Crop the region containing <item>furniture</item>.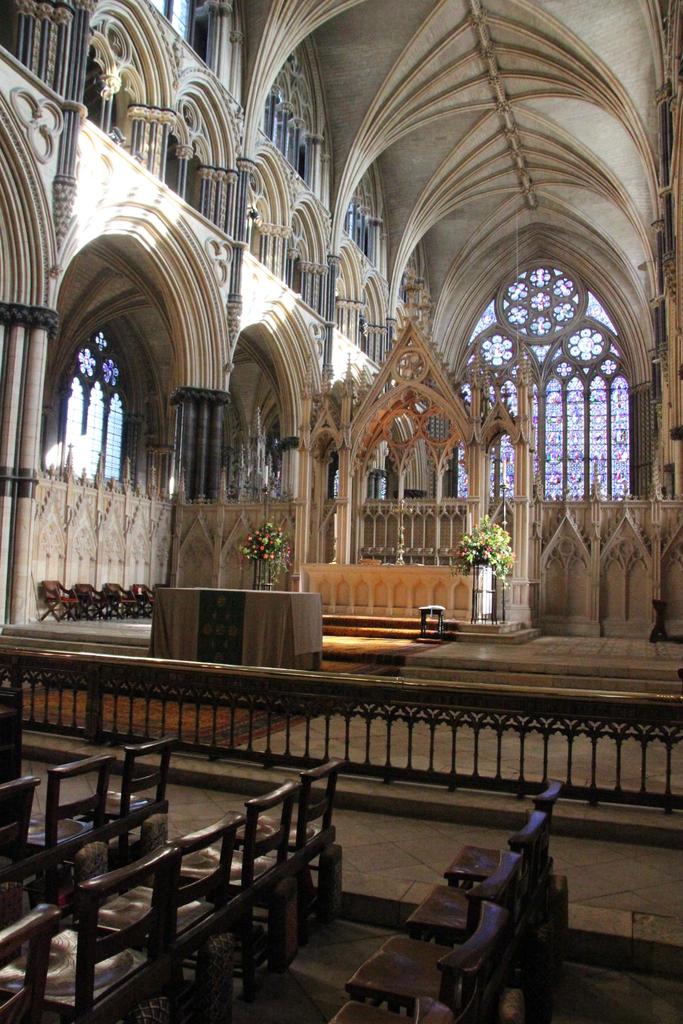
Crop region: crop(153, 578, 340, 674).
